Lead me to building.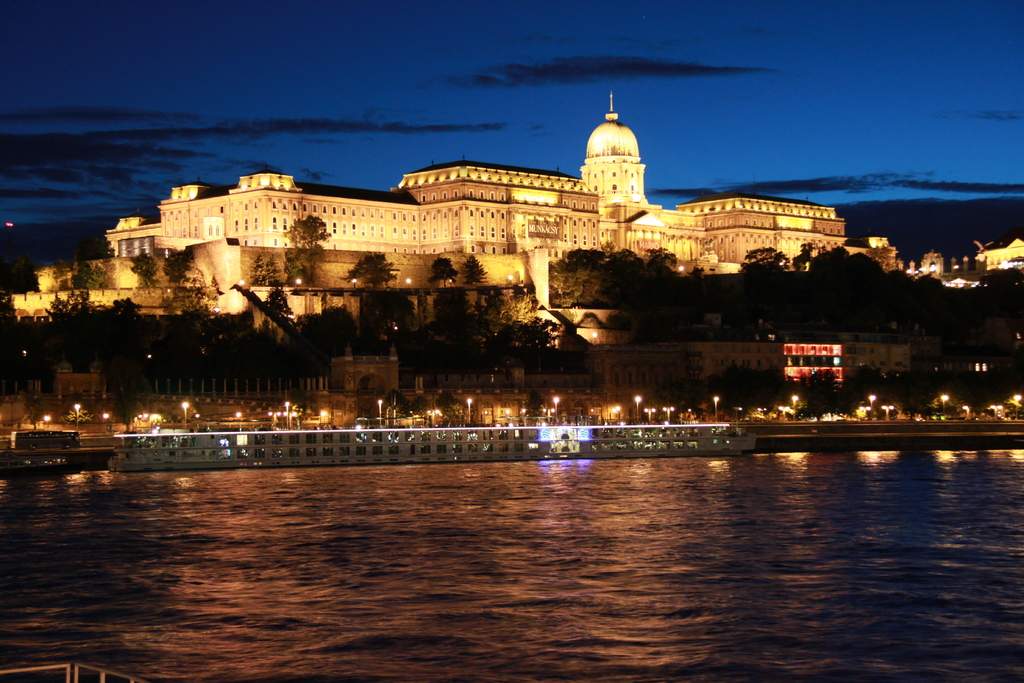
Lead to <box>861,222,958,293</box>.
